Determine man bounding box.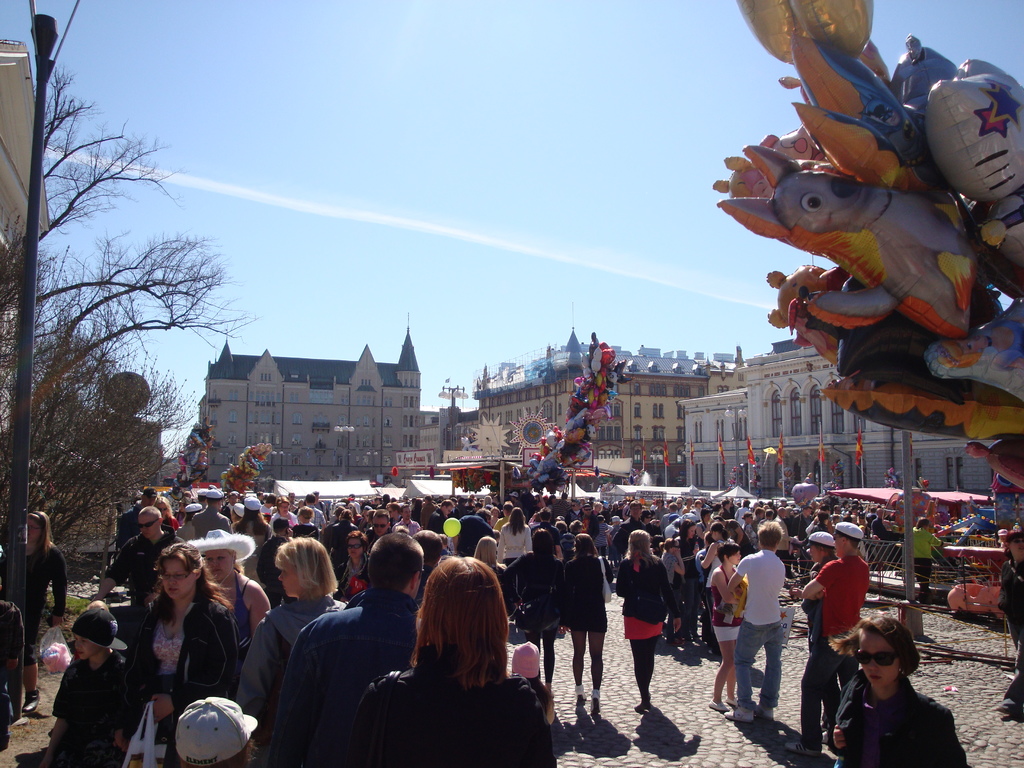
Determined: (x1=360, y1=509, x2=392, y2=544).
